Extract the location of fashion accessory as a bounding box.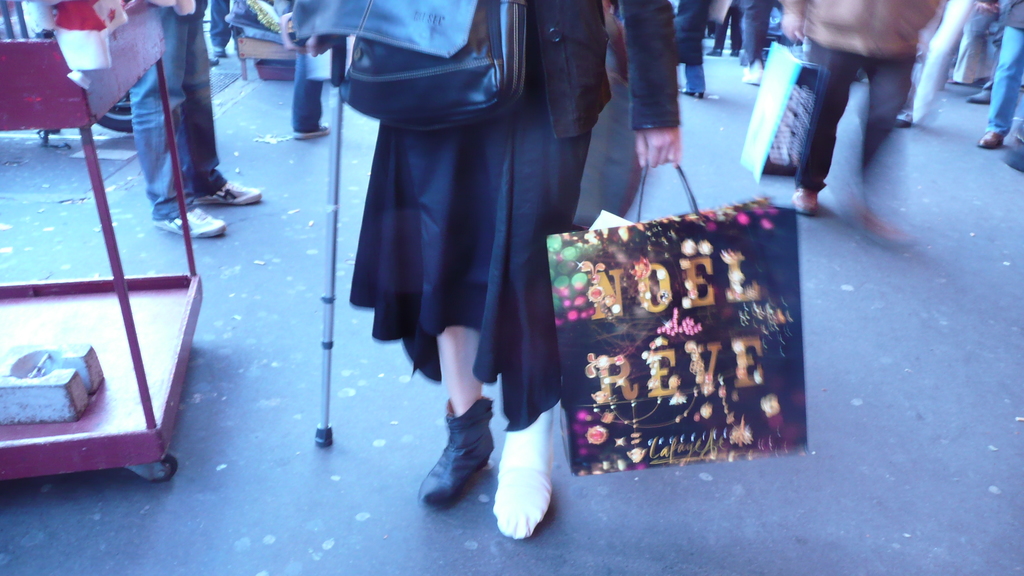
[left=292, top=125, right=331, bottom=136].
